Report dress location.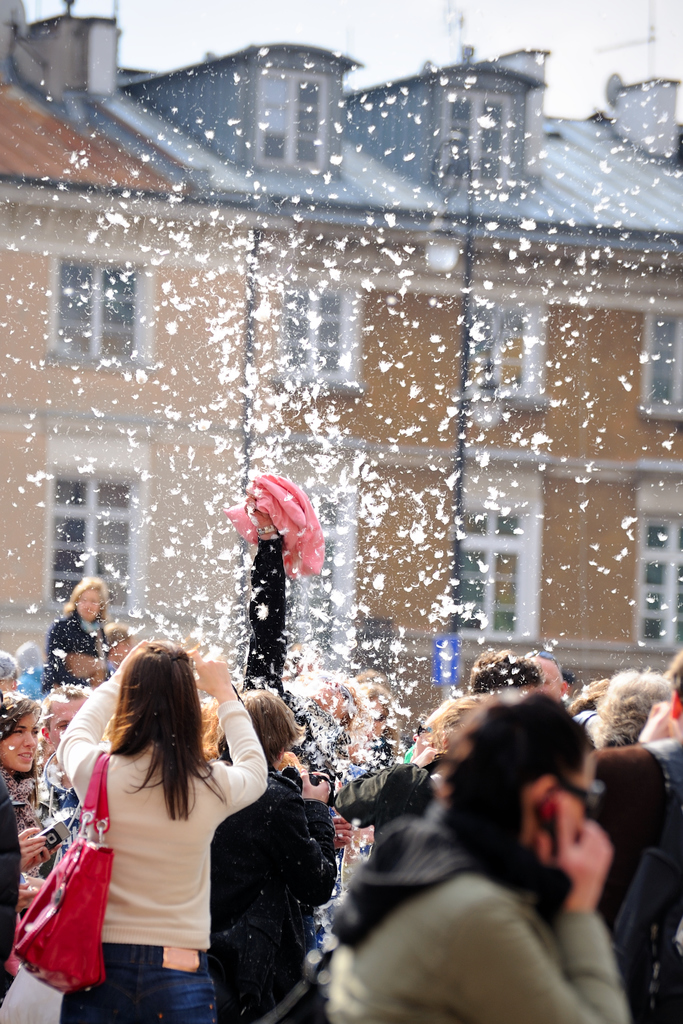
Report: <region>213, 765, 340, 1023</region>.
